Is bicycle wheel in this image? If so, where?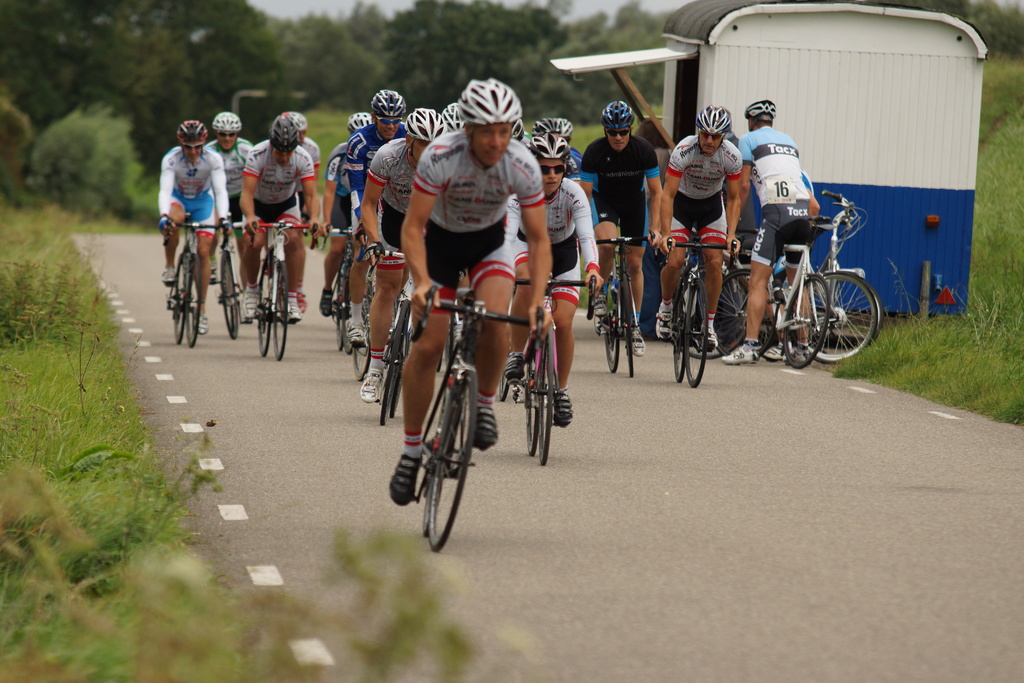
Yes, at crop(351, 282, 371, 377).
